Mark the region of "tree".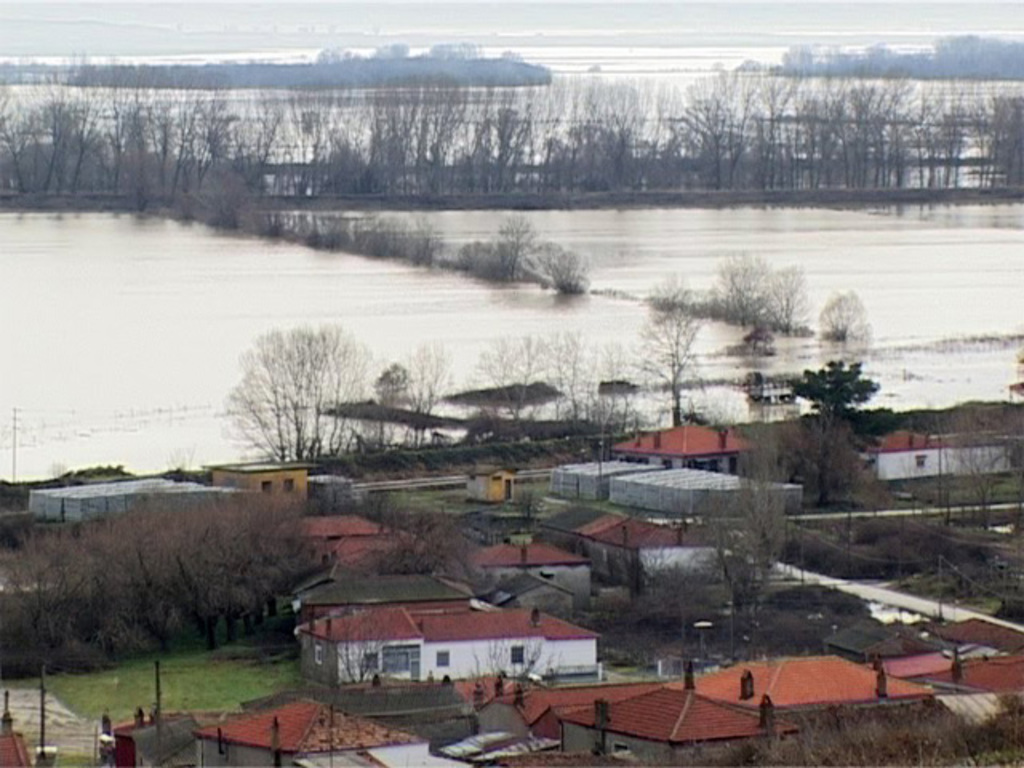
Region: pyautogui.locateOnScreen(590, 342, 642, 440).
